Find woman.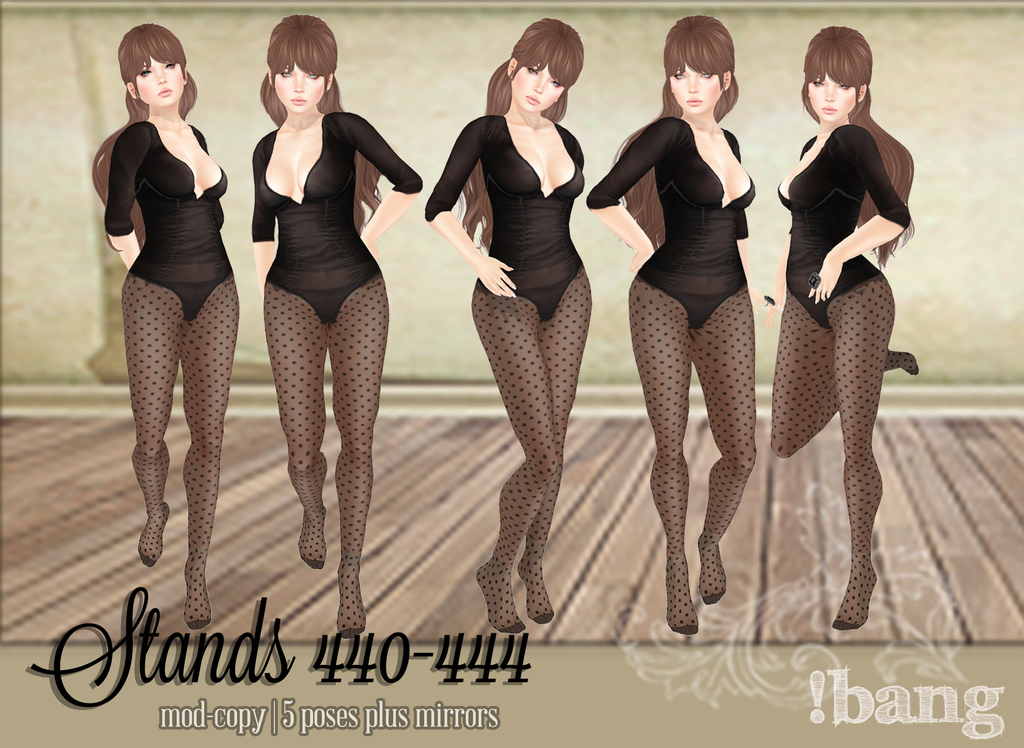
x1=586 y1=13 x2=765 y2=640.
